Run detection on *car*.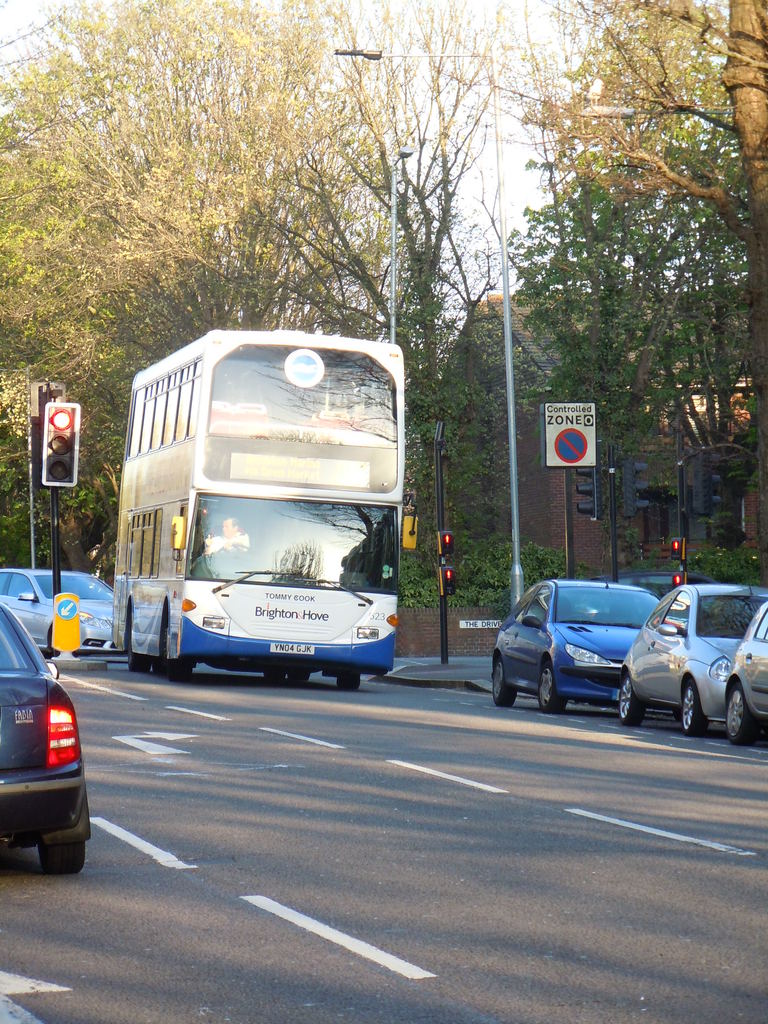
Result: select_region(726, 597, 767, 740).
